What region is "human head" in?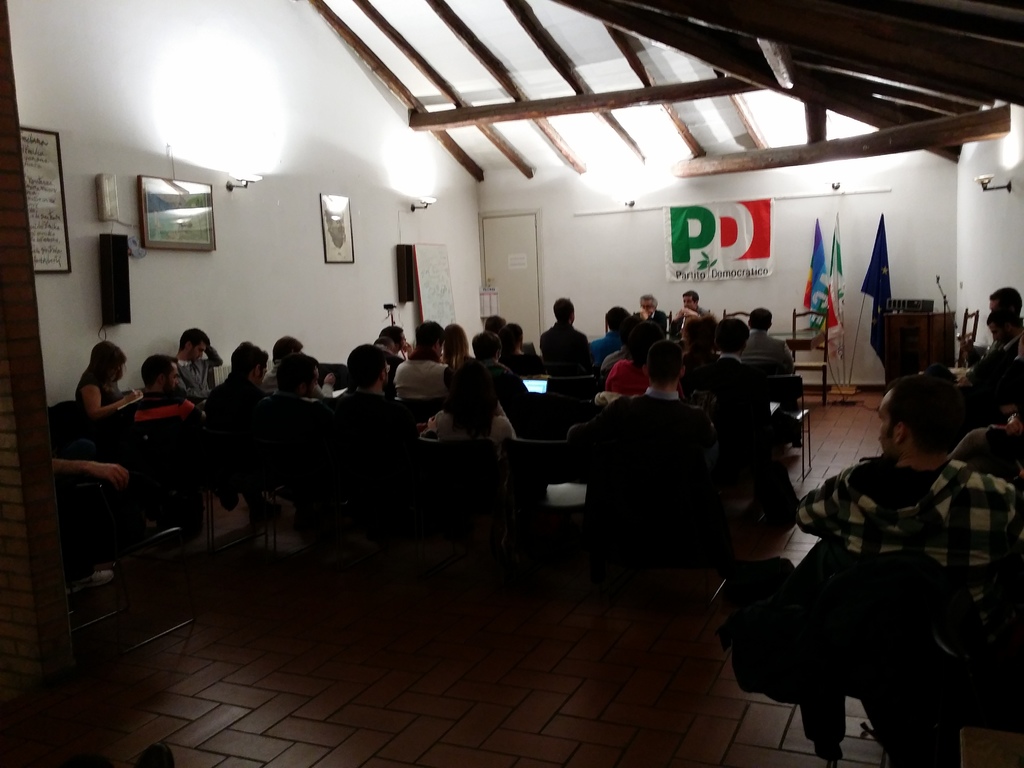
rect(551, 294, 577, 330).
